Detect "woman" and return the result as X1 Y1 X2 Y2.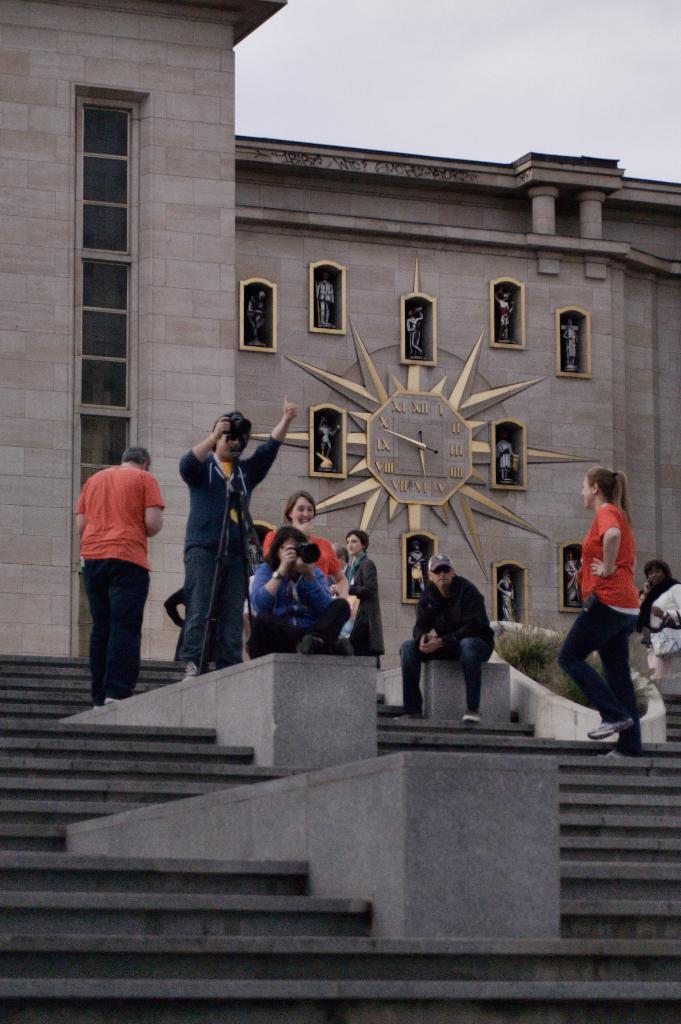
564 448 666 752.
